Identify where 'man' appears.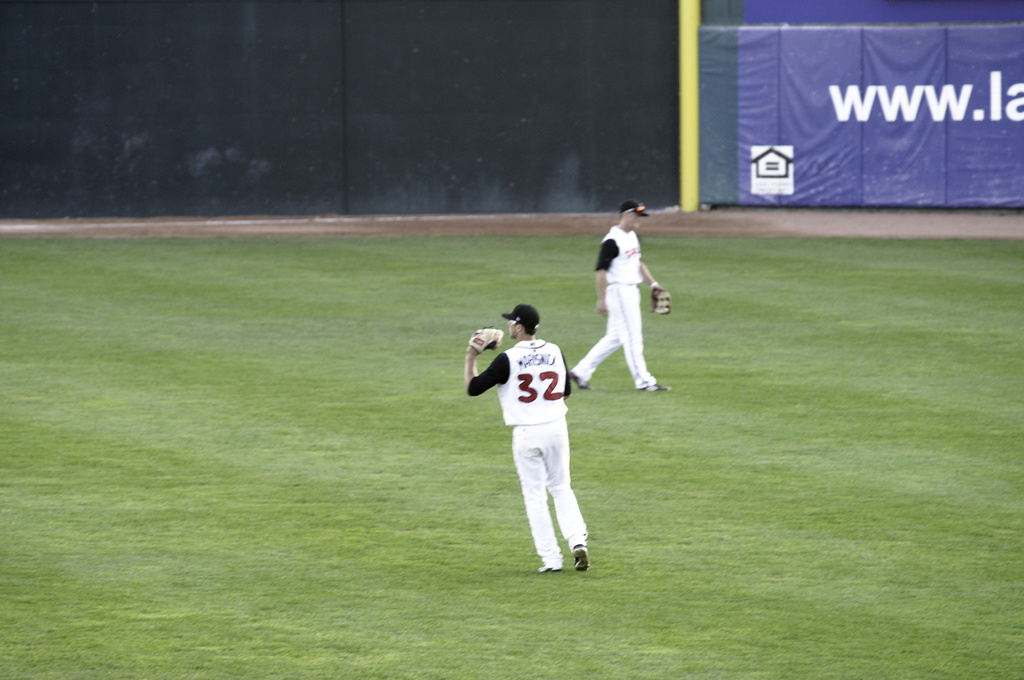
Appears at <box>465,303,584,578</box>.
